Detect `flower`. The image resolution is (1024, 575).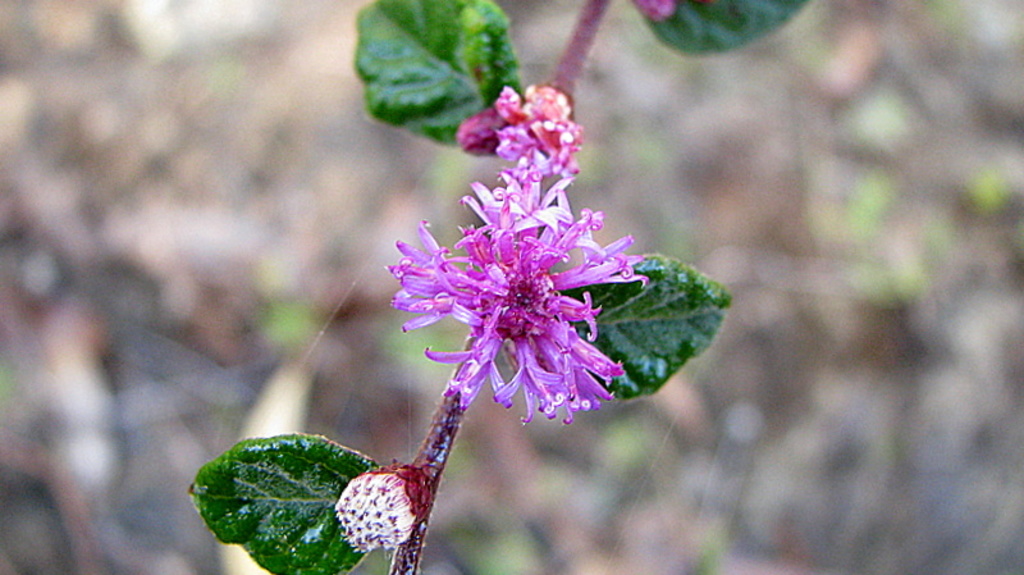
[x1=370, y1=127, x2=678, y2=439].
